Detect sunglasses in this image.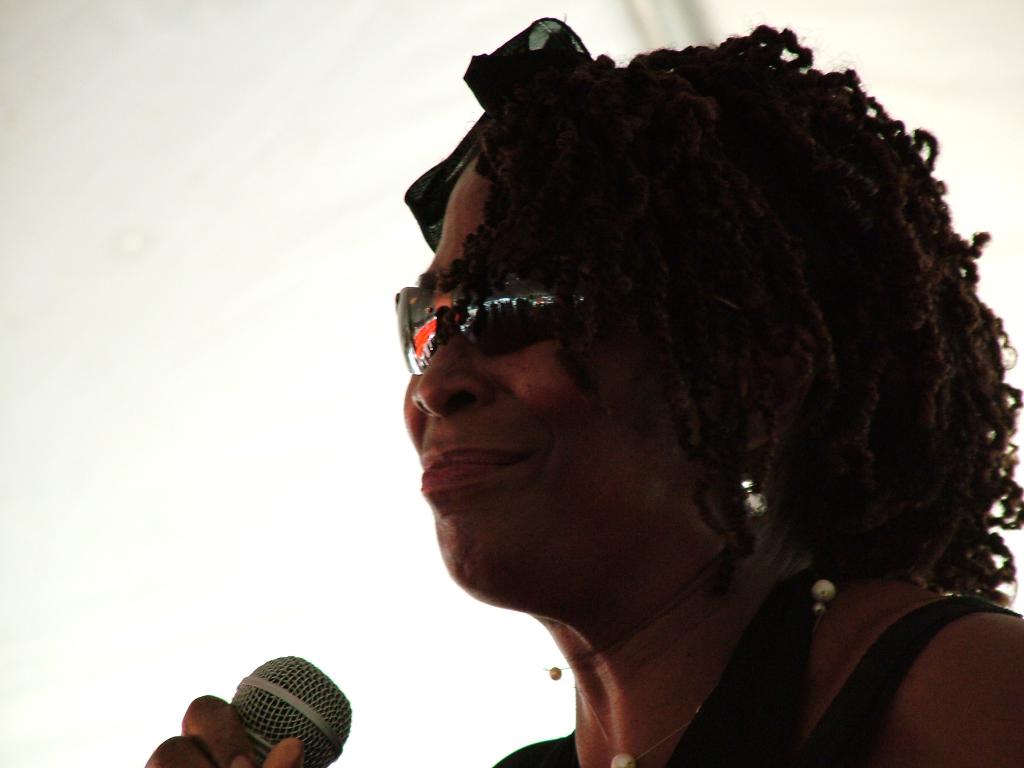
Detection: [394, 255, 611, 373].
